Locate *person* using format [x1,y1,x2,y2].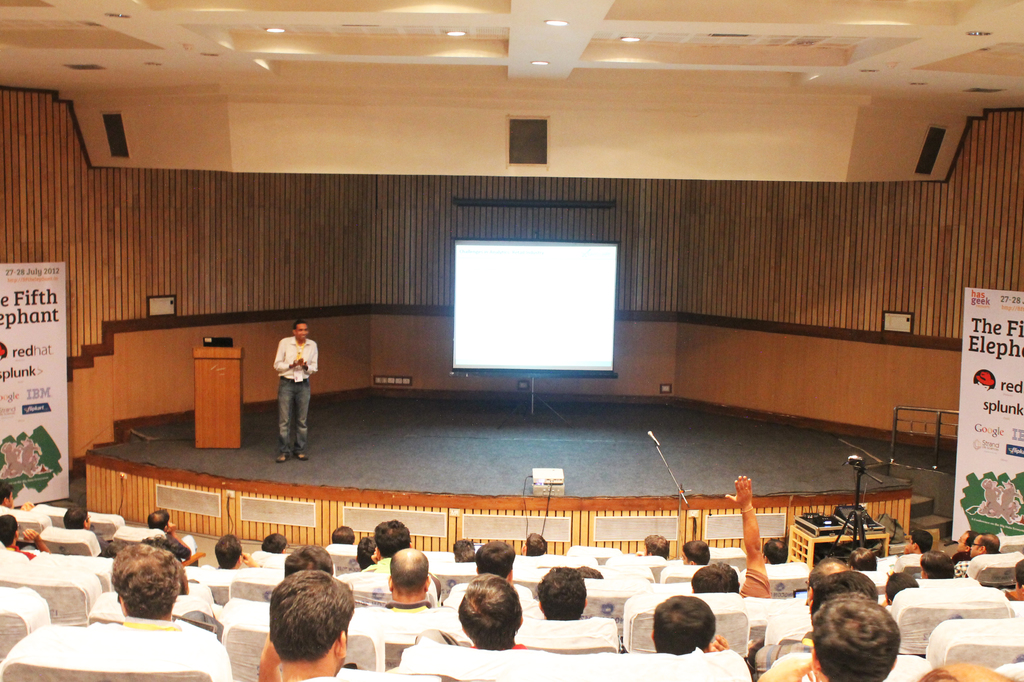
[260,530,286,551].
